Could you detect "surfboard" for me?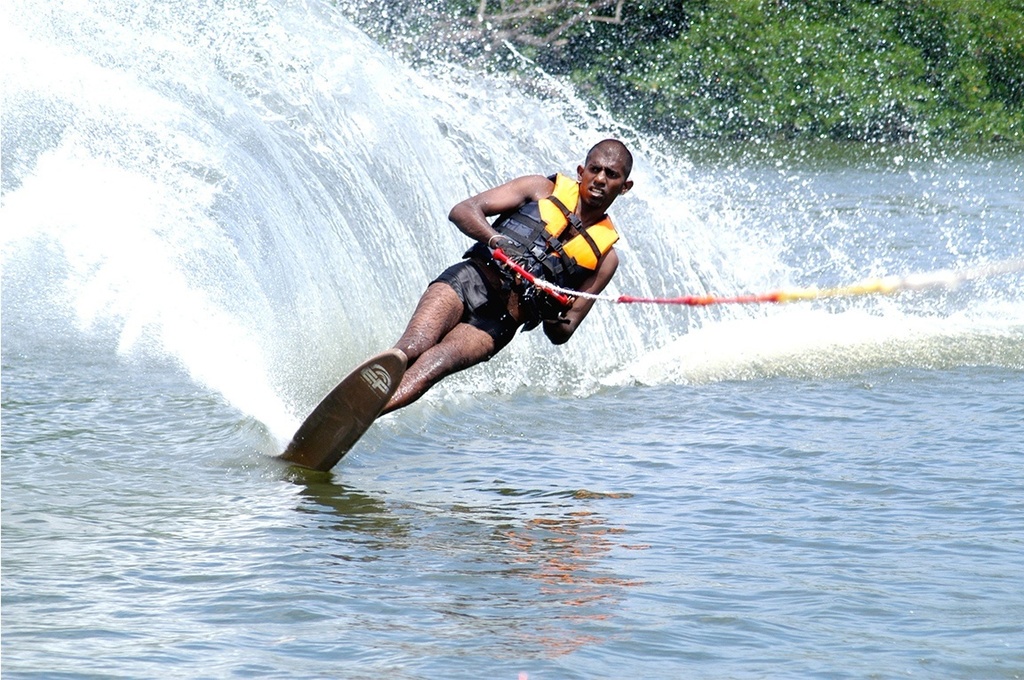
Detection result: Rect(279, 351, 403, 469).
